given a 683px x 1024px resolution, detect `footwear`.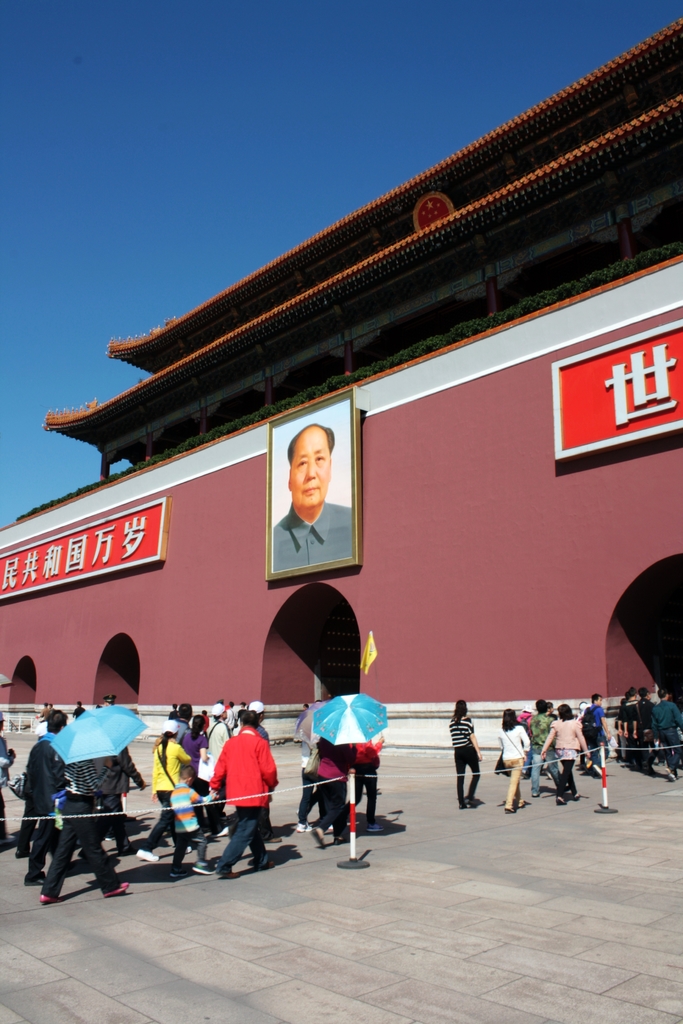
locate(371, 824, 385, 831).
